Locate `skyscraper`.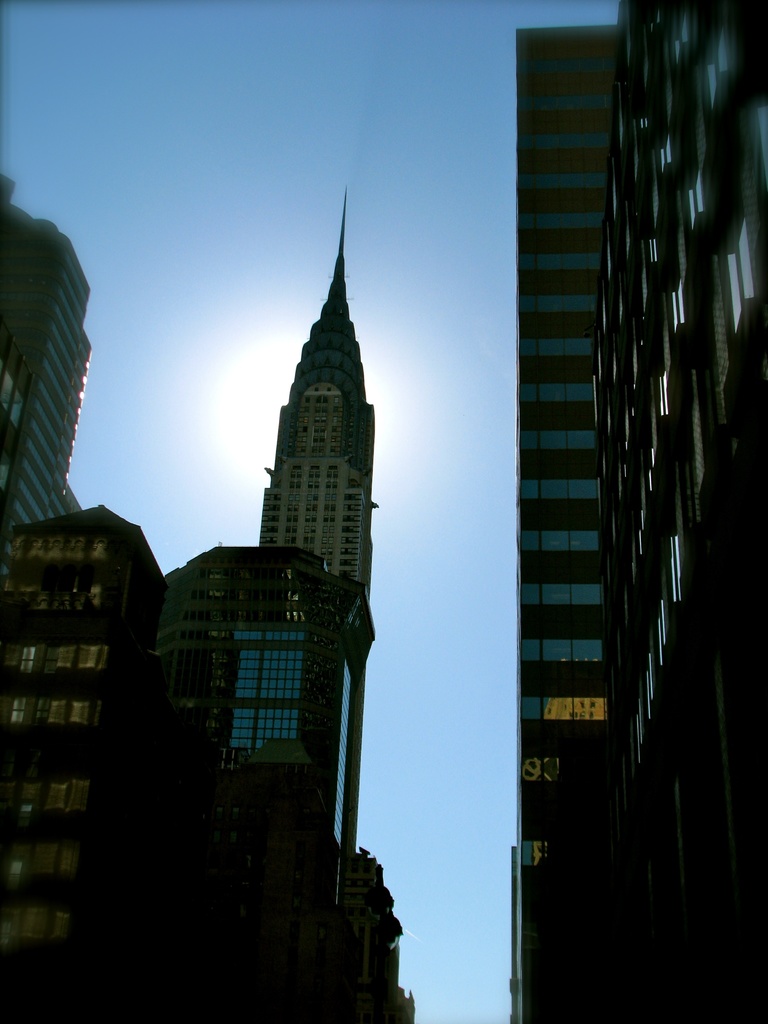
Bounding box: bbox(0, 171, 88, 540).
